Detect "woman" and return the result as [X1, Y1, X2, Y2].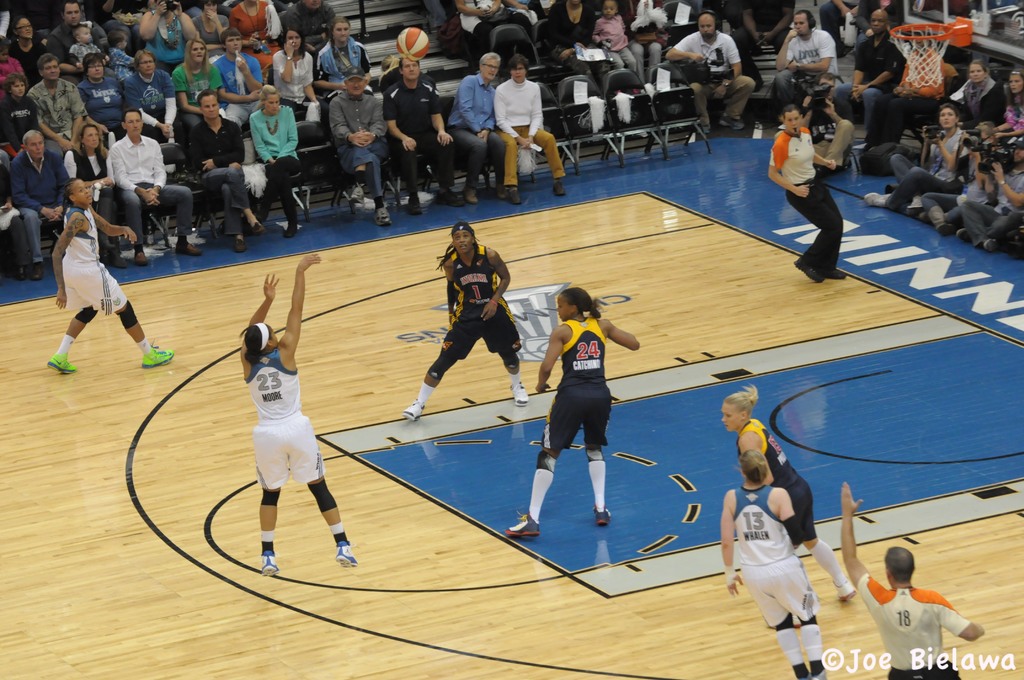
[193, 0, 231, 63].
